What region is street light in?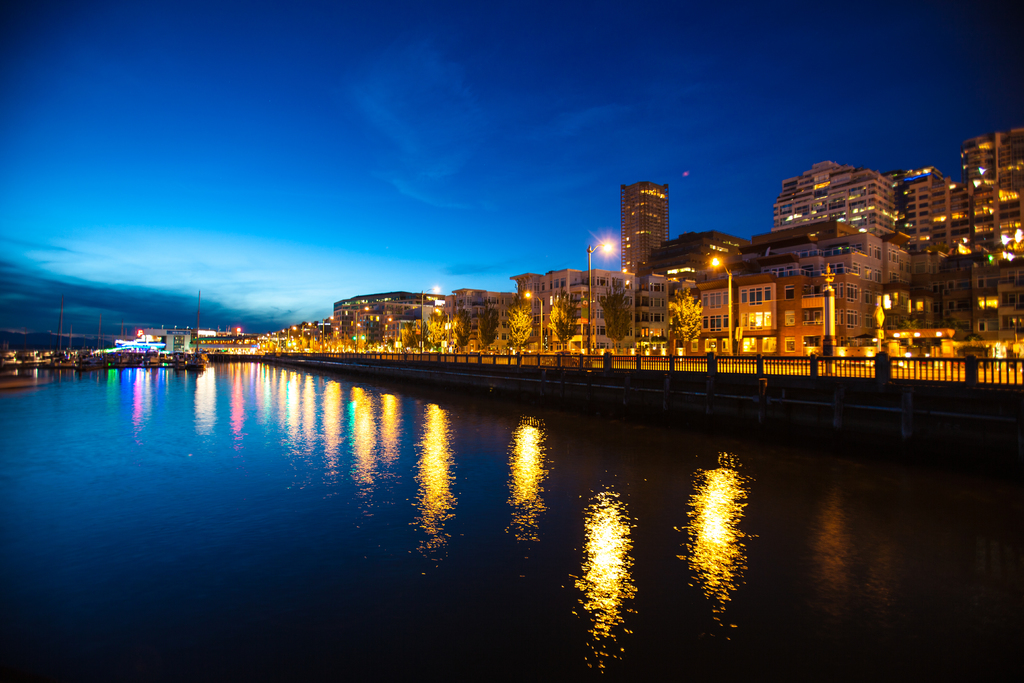
rect(707, 254, 733, 356).
